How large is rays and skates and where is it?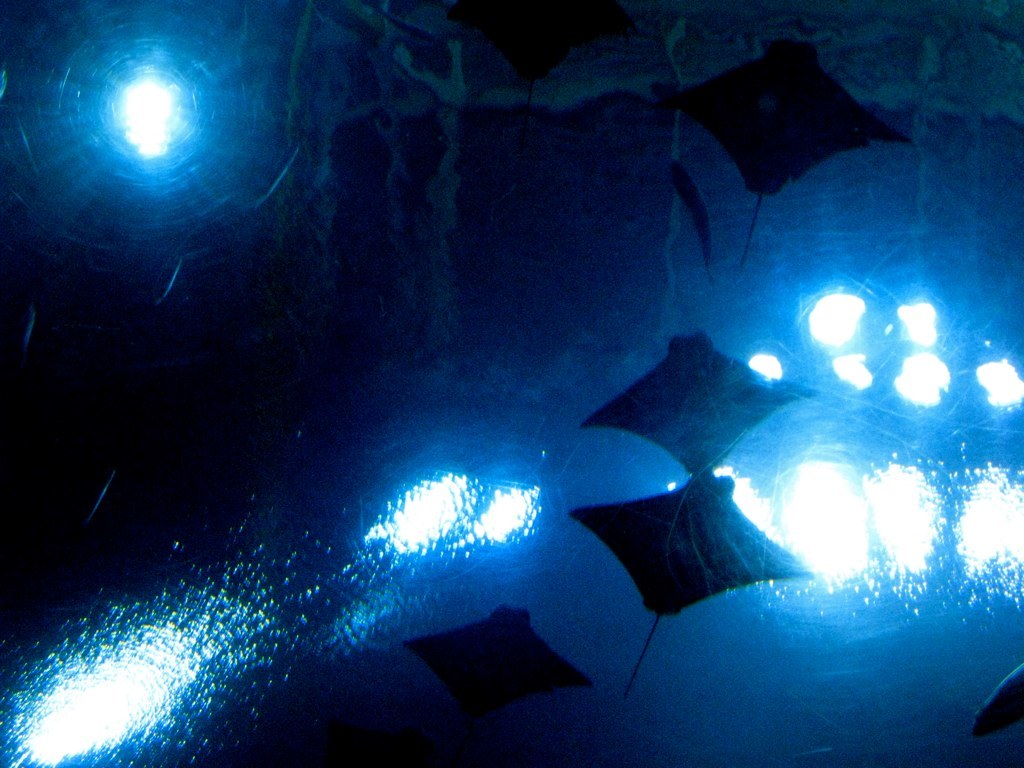
Bounding box: l=410, t=607, r=592, b=720.
